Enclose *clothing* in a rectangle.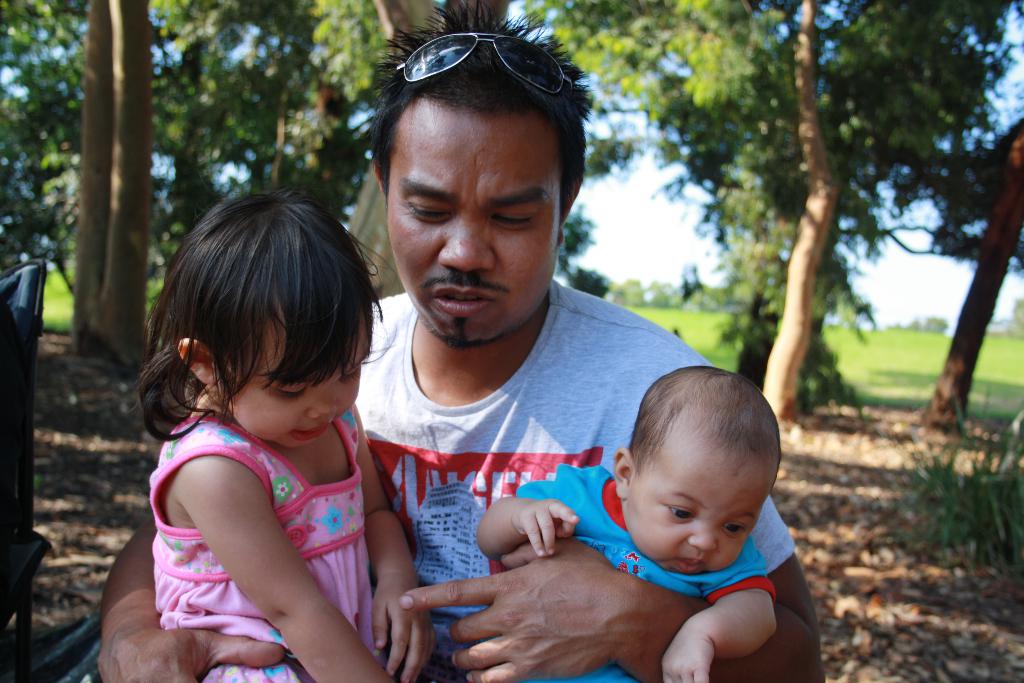
rect(131, 319, 405, 670).
